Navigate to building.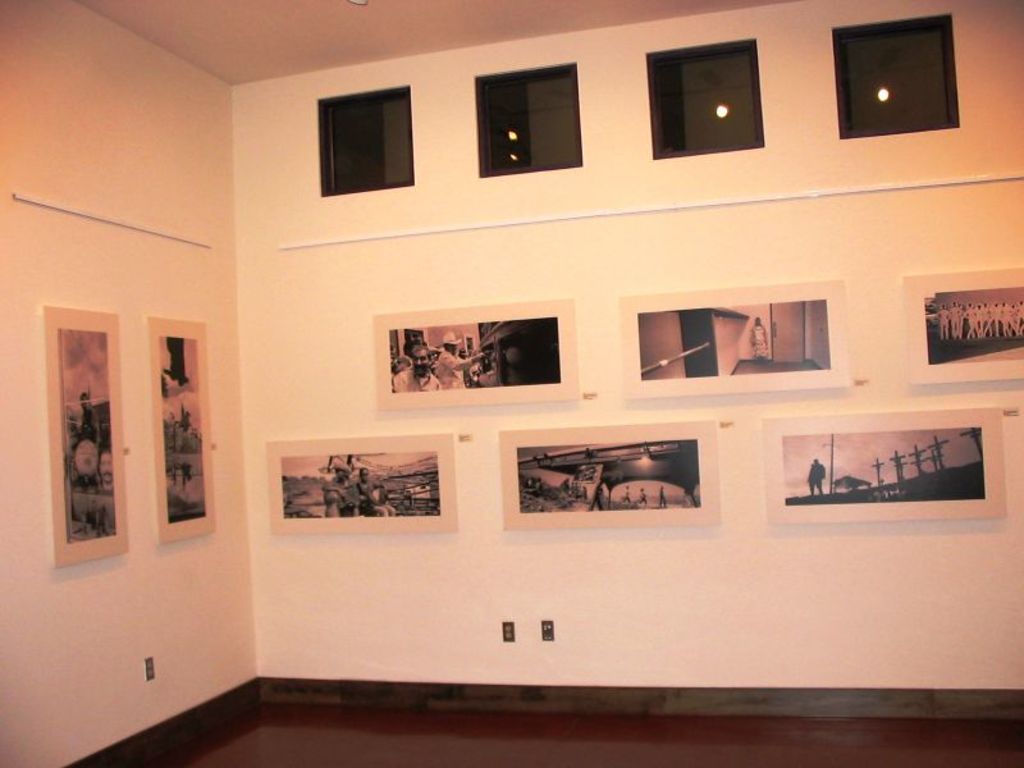
Navigation target: 0,0,1023,767.
